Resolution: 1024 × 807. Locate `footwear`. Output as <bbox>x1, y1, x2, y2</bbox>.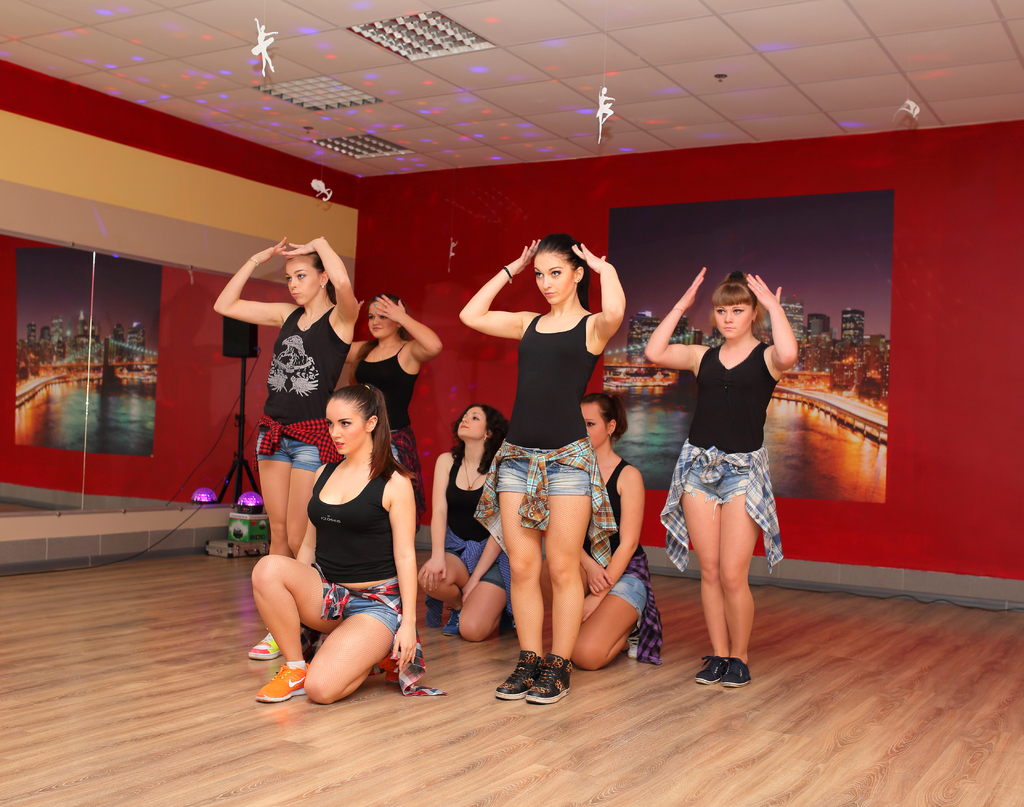
<bbox>250, 660, 310, 702</bbox>.
